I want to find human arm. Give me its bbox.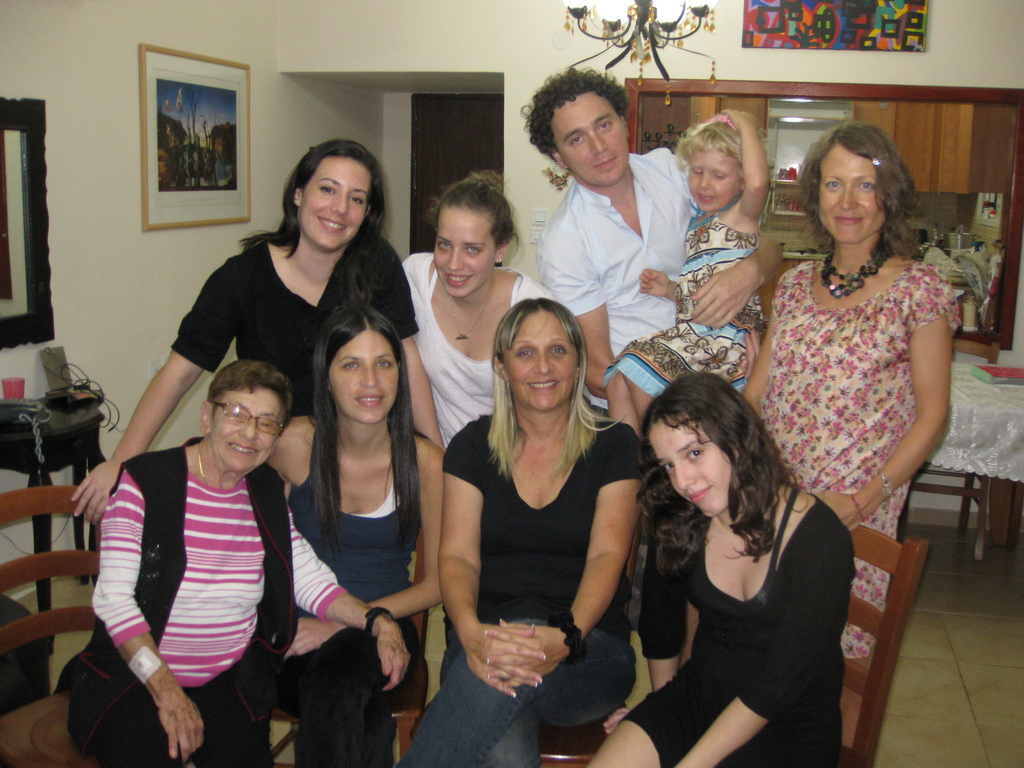
278:427:447:664.
